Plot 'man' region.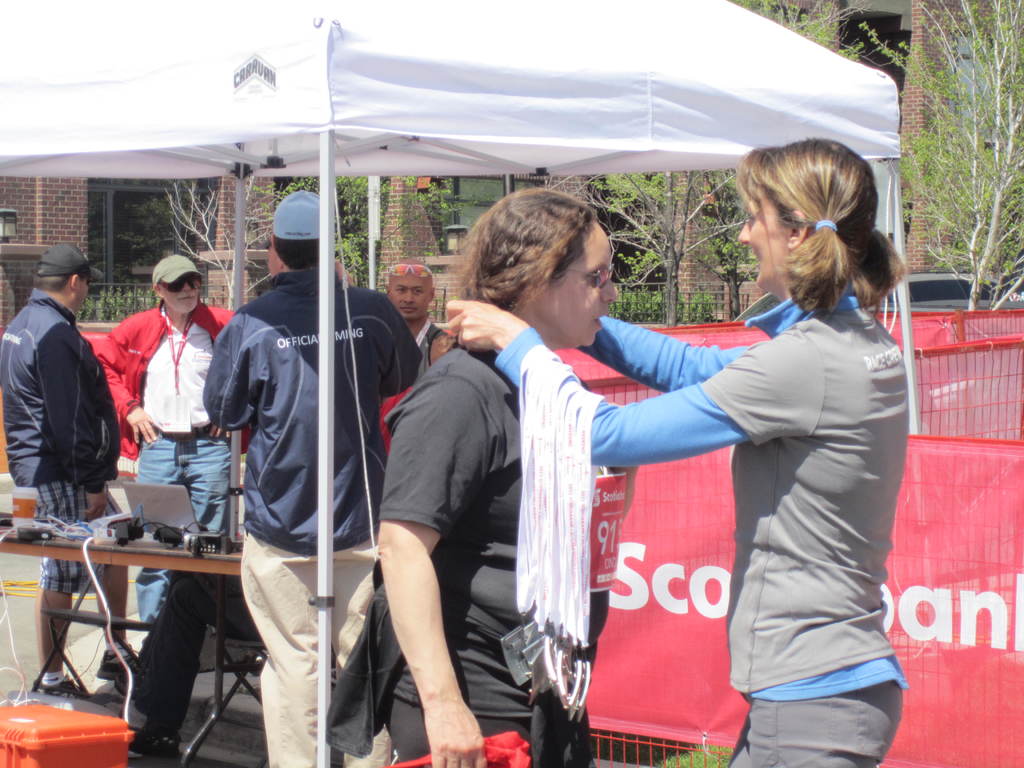
Plotted at (0, 234, 152, 717).
